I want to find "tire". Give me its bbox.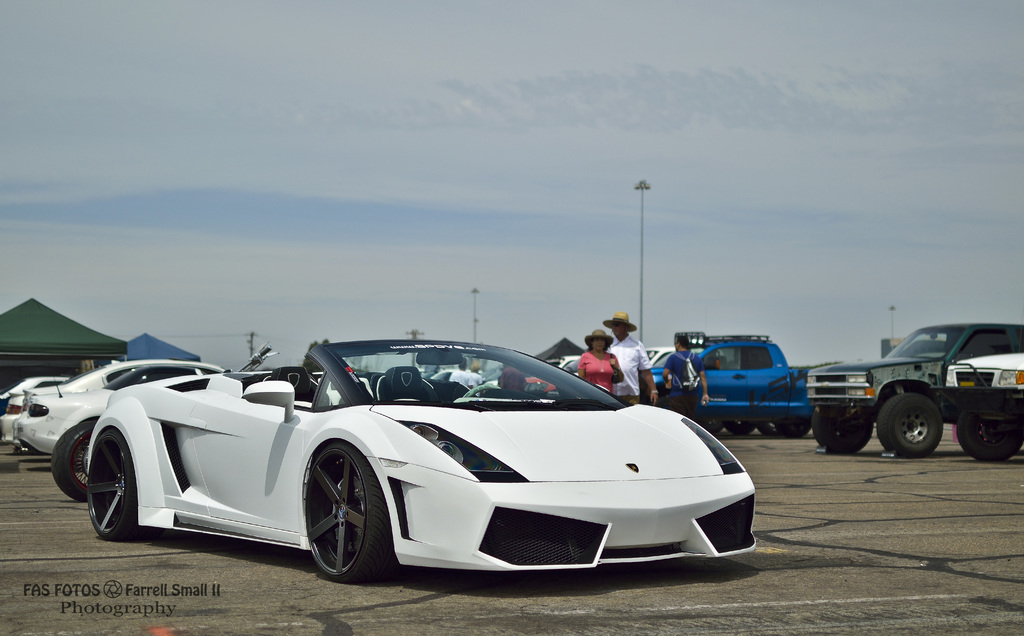
{"x1": 782, "y1": 415, "x2": 812, "y2": 446}.
